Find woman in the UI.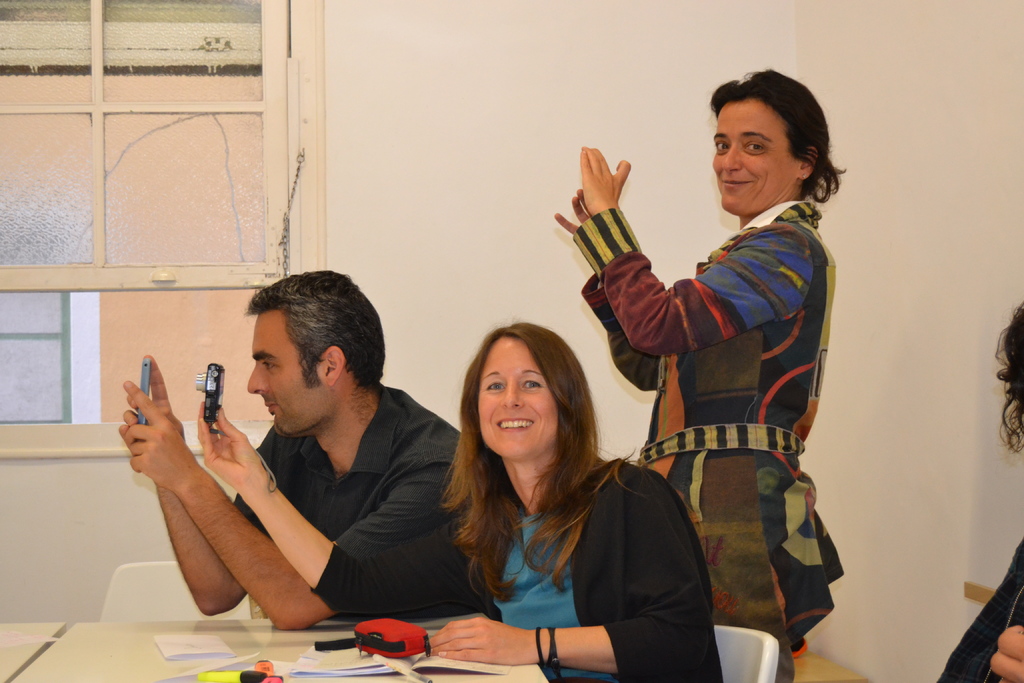
UI element at [x1=429, y1=310, x2=666, y2=680].
